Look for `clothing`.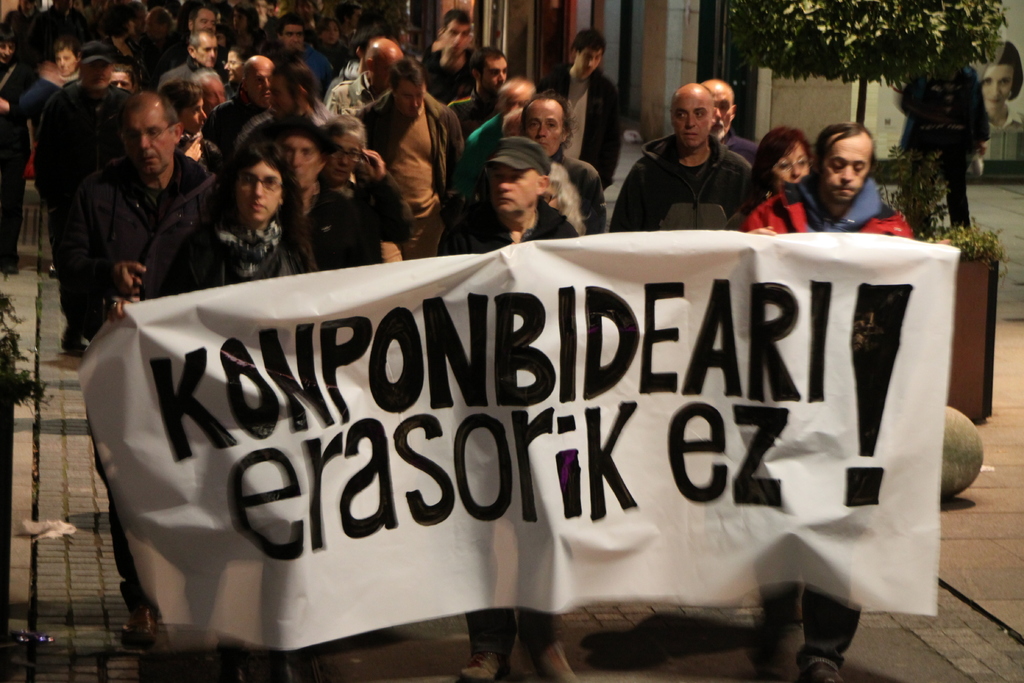
Found: <box>532,144,612,226</box>.
